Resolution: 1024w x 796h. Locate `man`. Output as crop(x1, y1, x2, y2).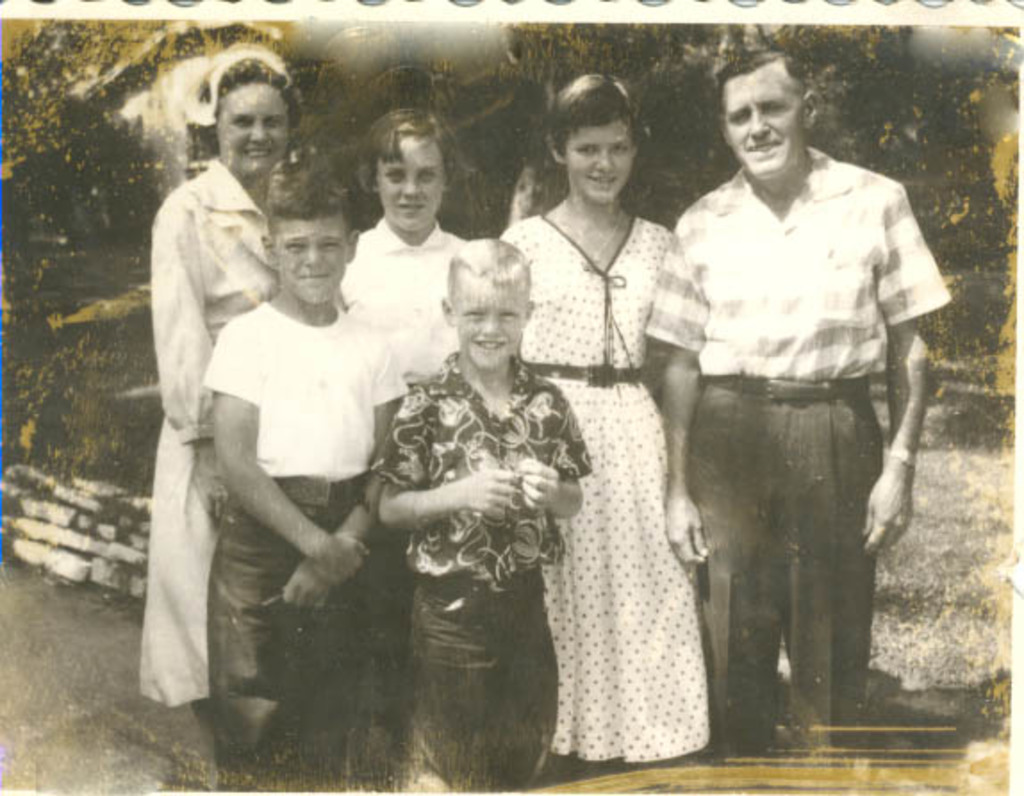
crop(644, 54, 938, 737).
